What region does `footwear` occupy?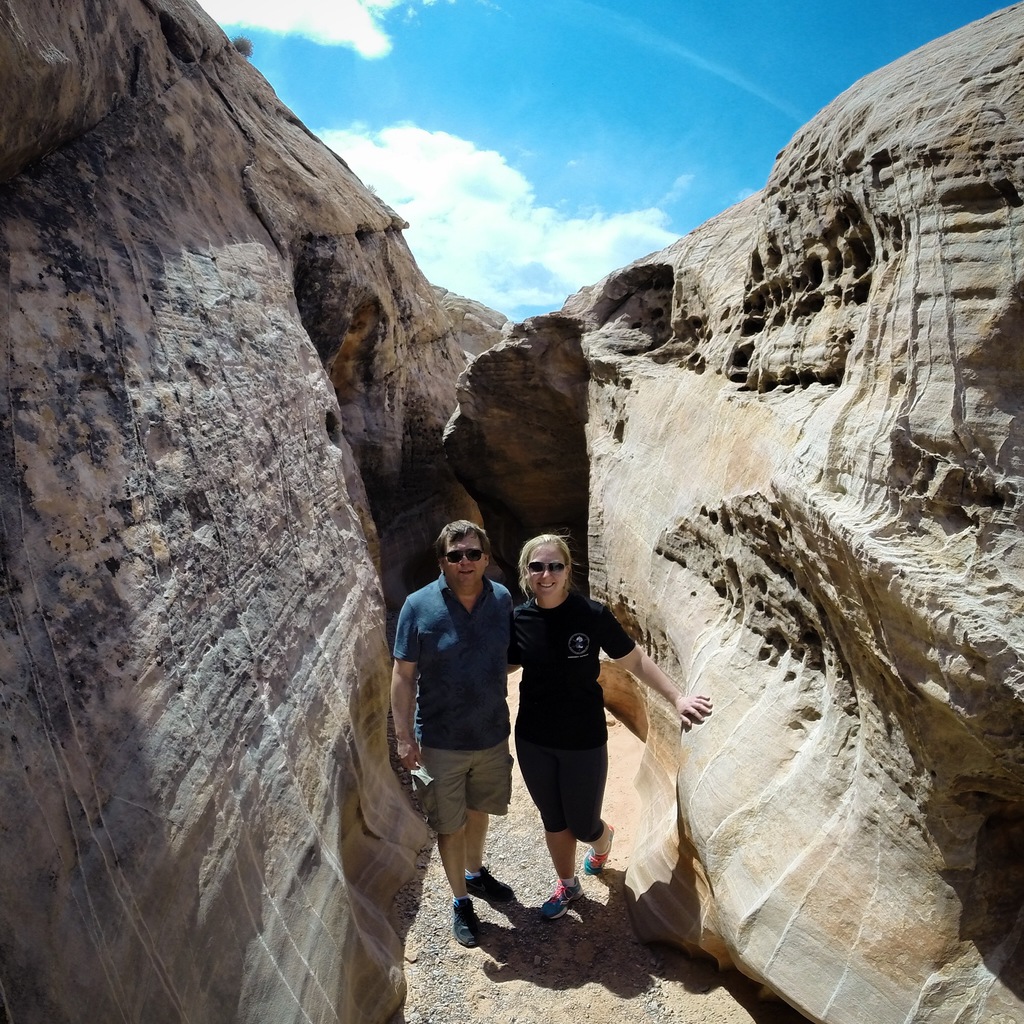
x1=582 y1=825 x2=613 y2=881.
